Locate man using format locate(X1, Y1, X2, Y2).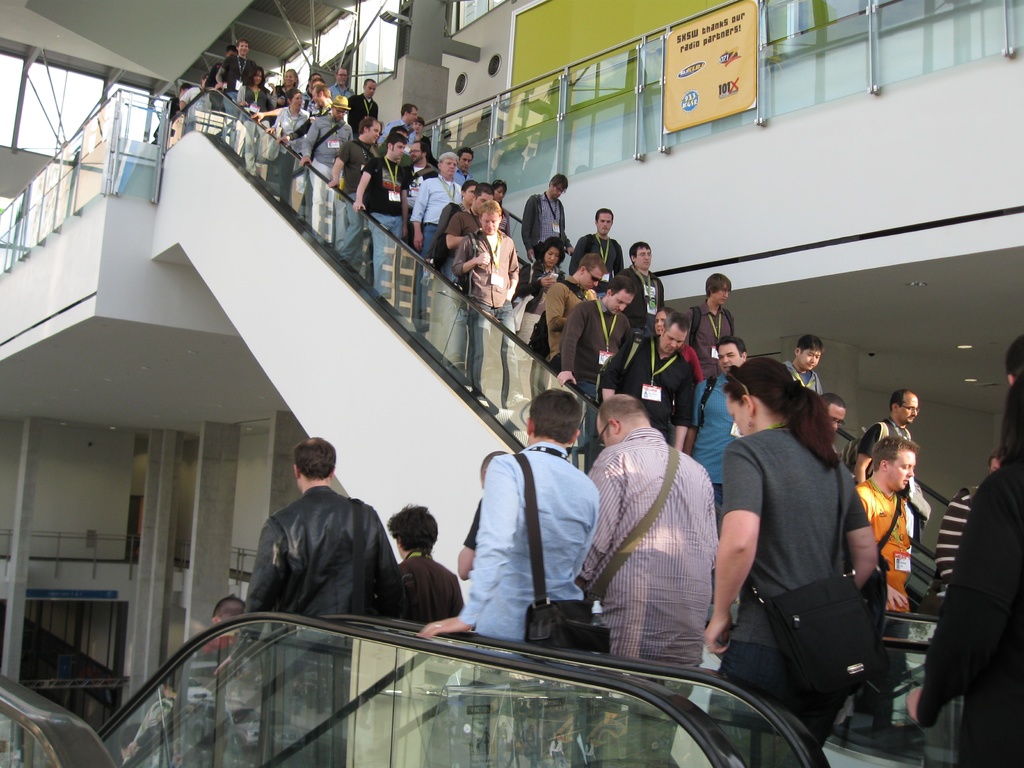
locate(328, 114, 380, 257).
